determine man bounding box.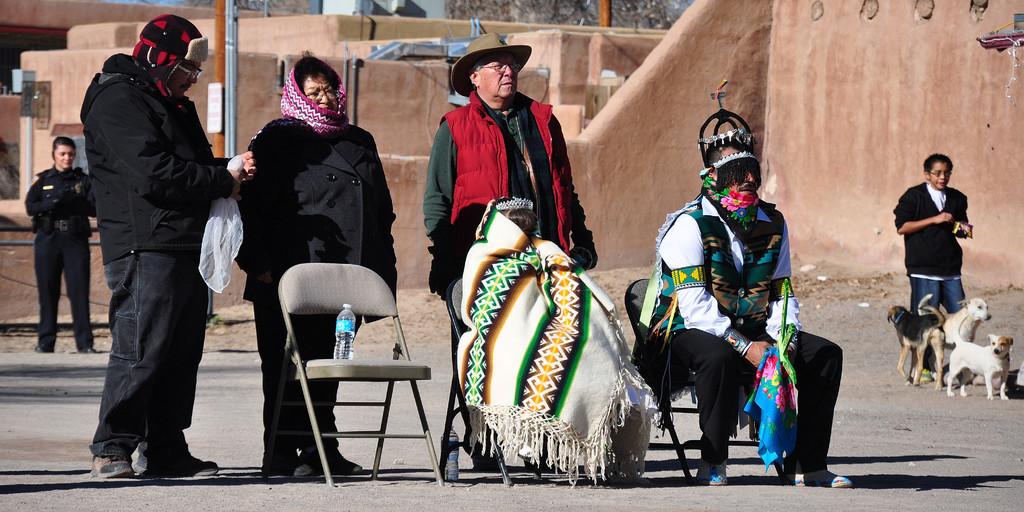
Determined: box(9, 127, 108, 360).
